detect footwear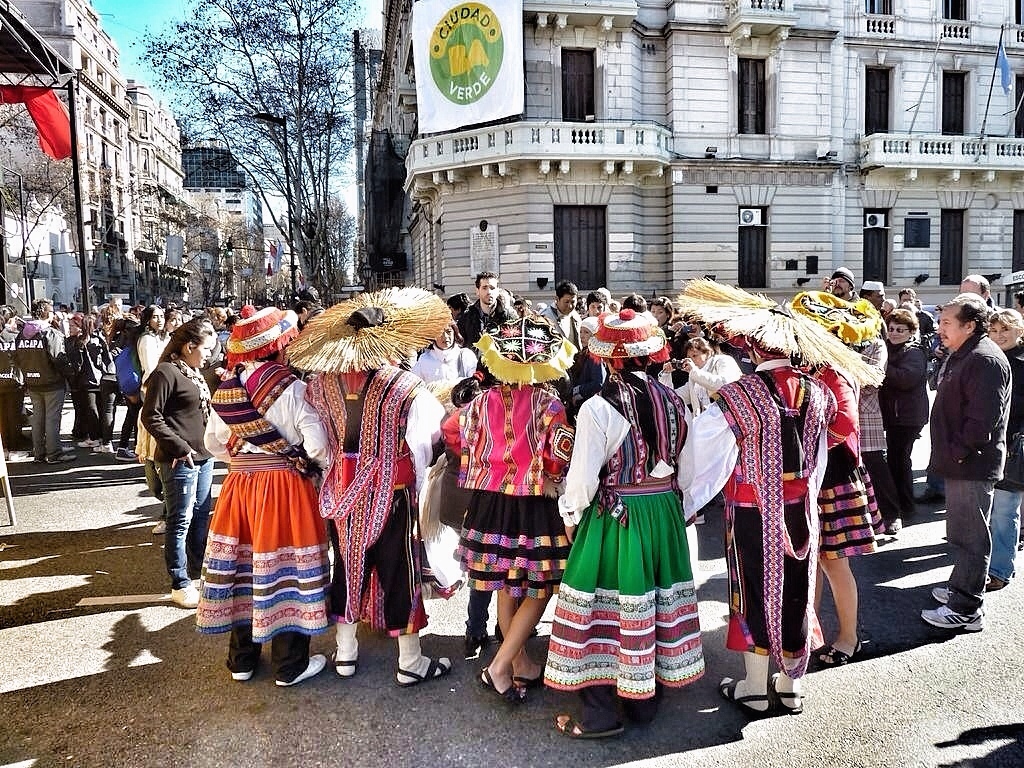
region(5, 450, 29, 463)
